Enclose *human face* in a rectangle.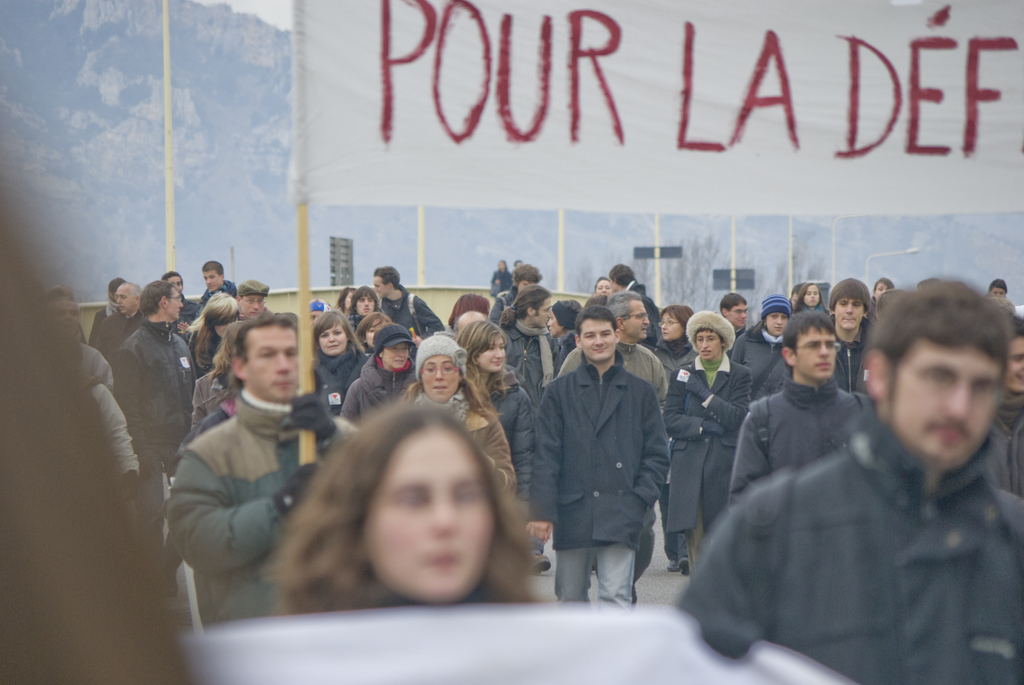
<box>731,302,752,327</box>.
